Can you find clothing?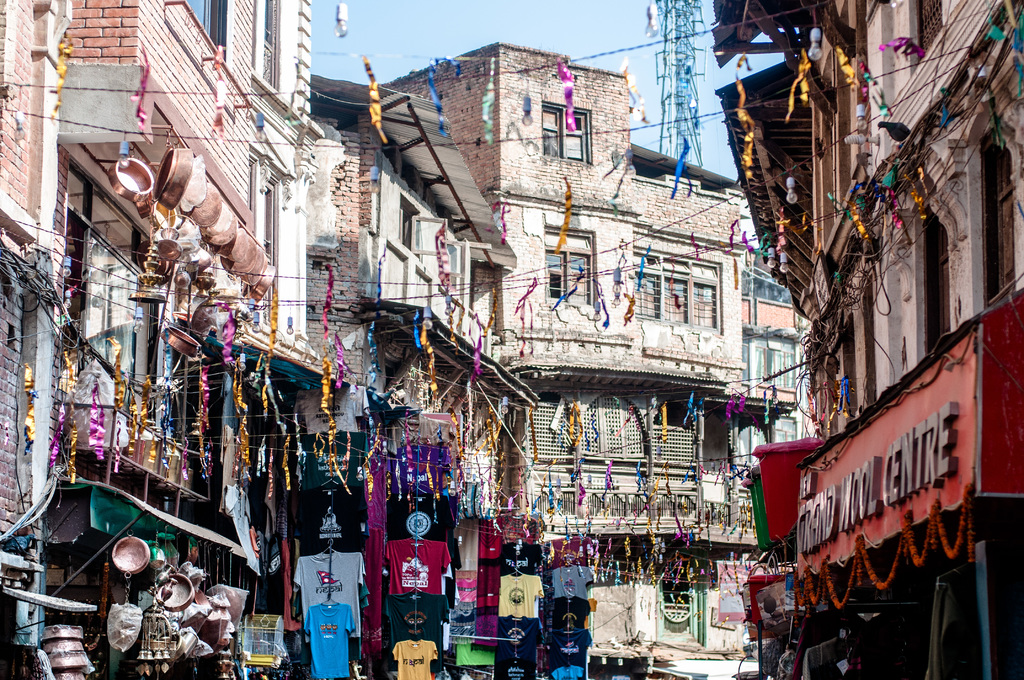
Yes, bounding box: x1=490 y1=622 x2=543 y2=679.
